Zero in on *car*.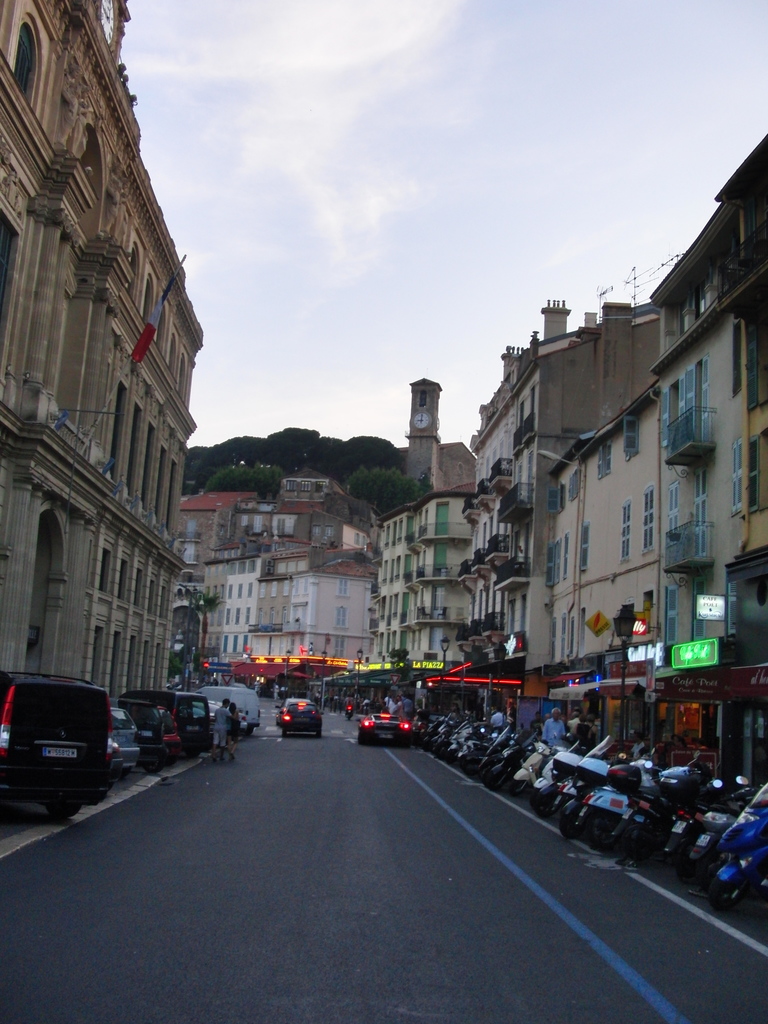
Zeroed in: select_region(97, 705, 136, 778).
